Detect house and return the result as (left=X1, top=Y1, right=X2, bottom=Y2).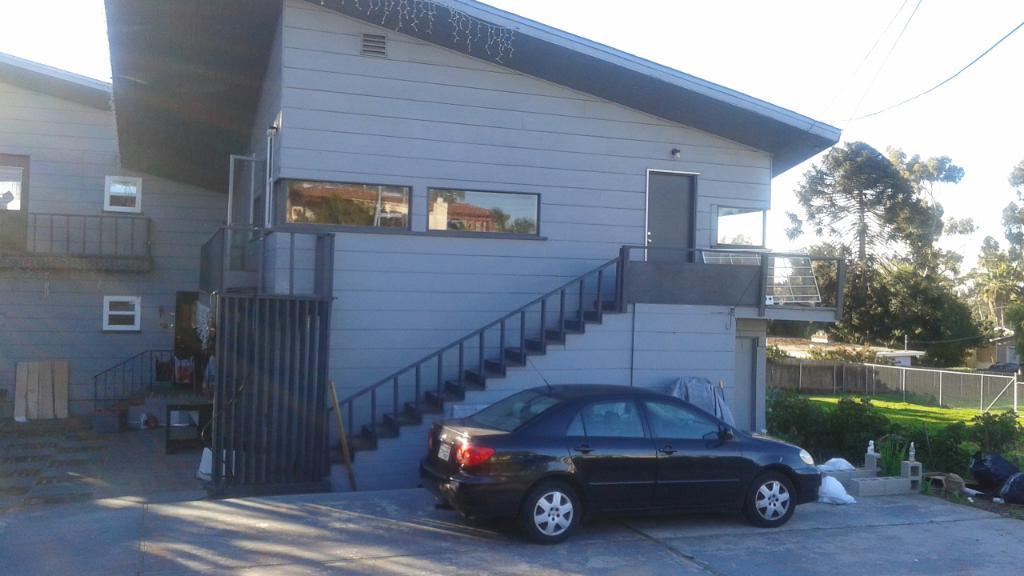
(left=0, top=49, right=238, bottom=417).
